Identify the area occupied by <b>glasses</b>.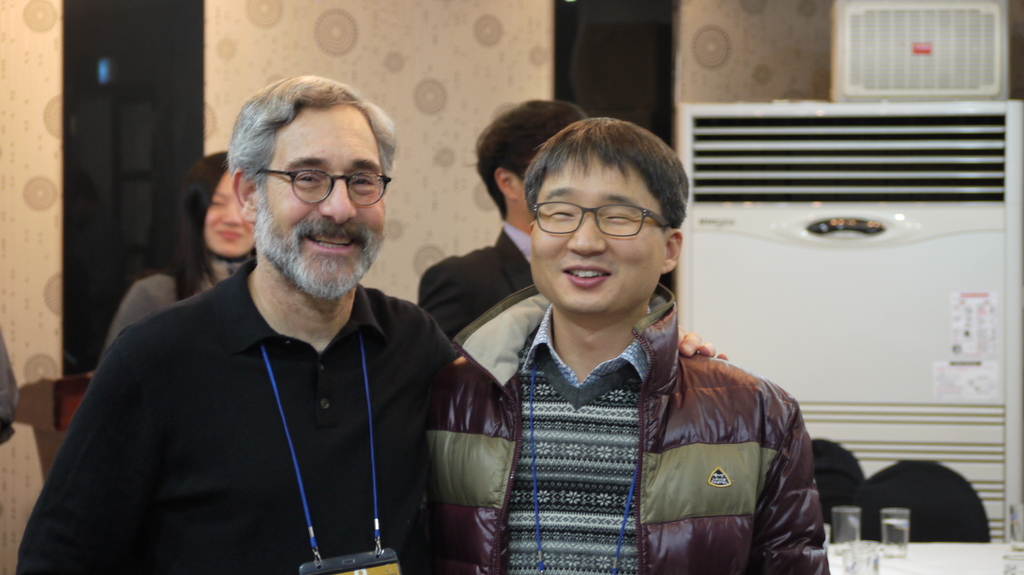
Area: x1=258 y1=171 x2=396 y2=207.
